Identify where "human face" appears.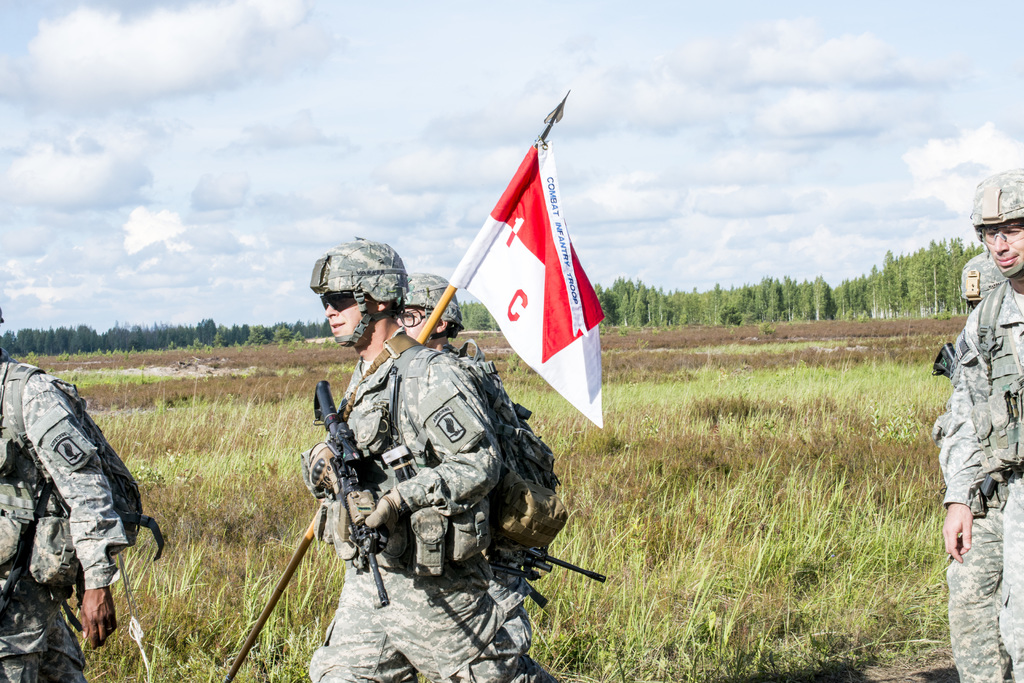
Appears at box(328, 289, 369, 339).
